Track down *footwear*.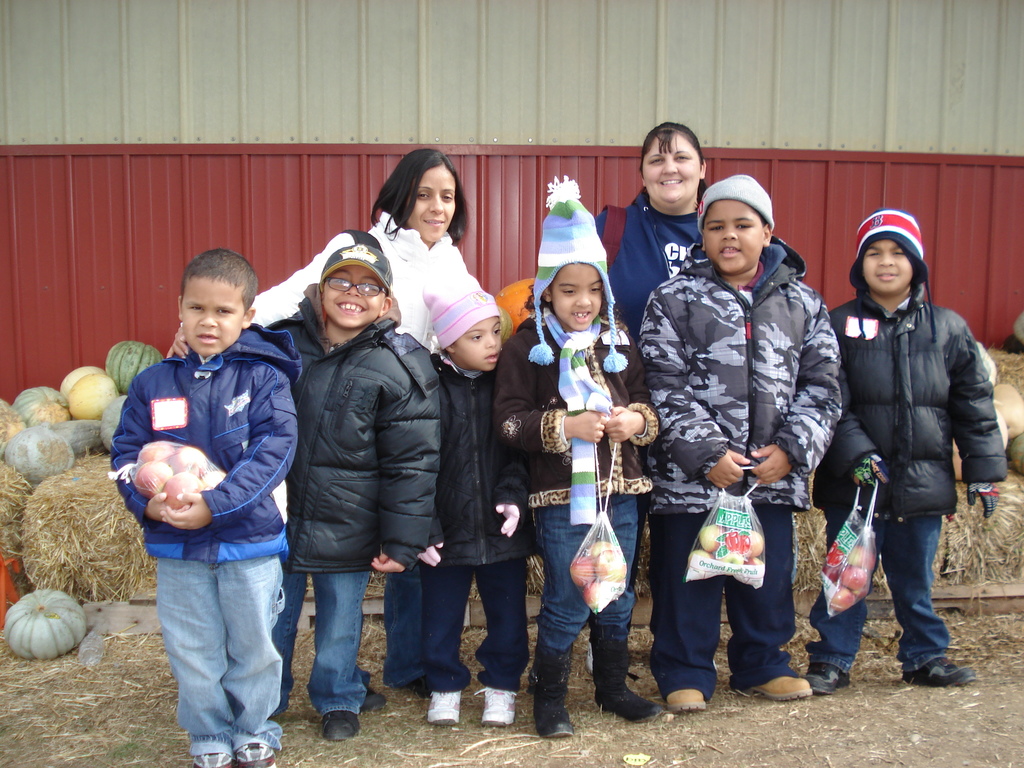
Tracked to pyautogui.locateOnScreen(476, 684, 515, 728).
